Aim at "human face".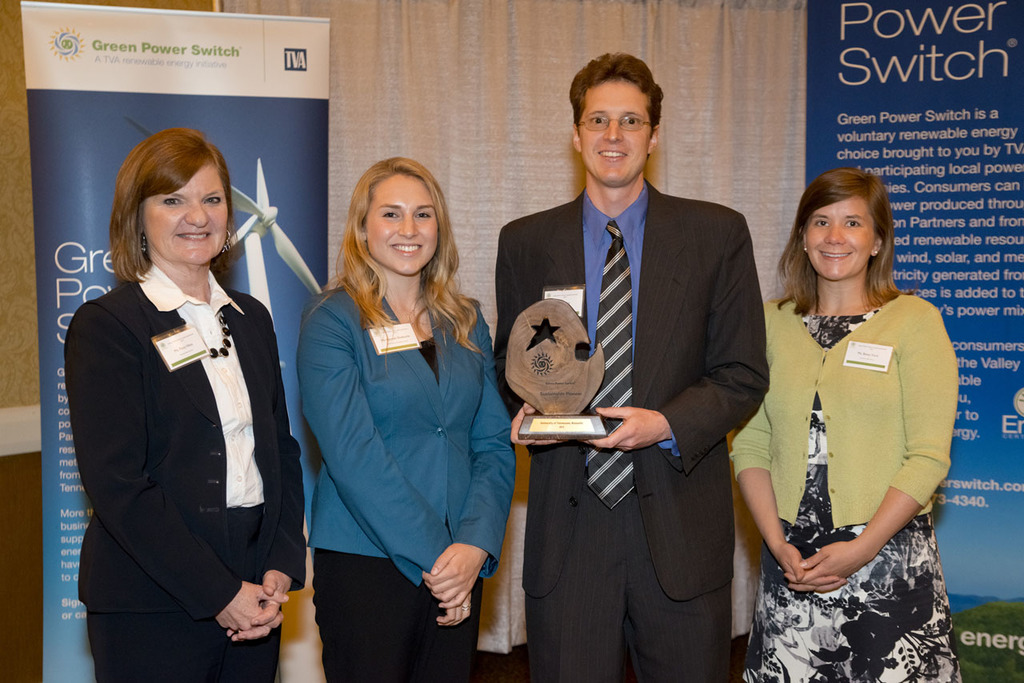
Aimed at {"x1": 138, "y1": 159, "x2": 230, "y2": 261}.
